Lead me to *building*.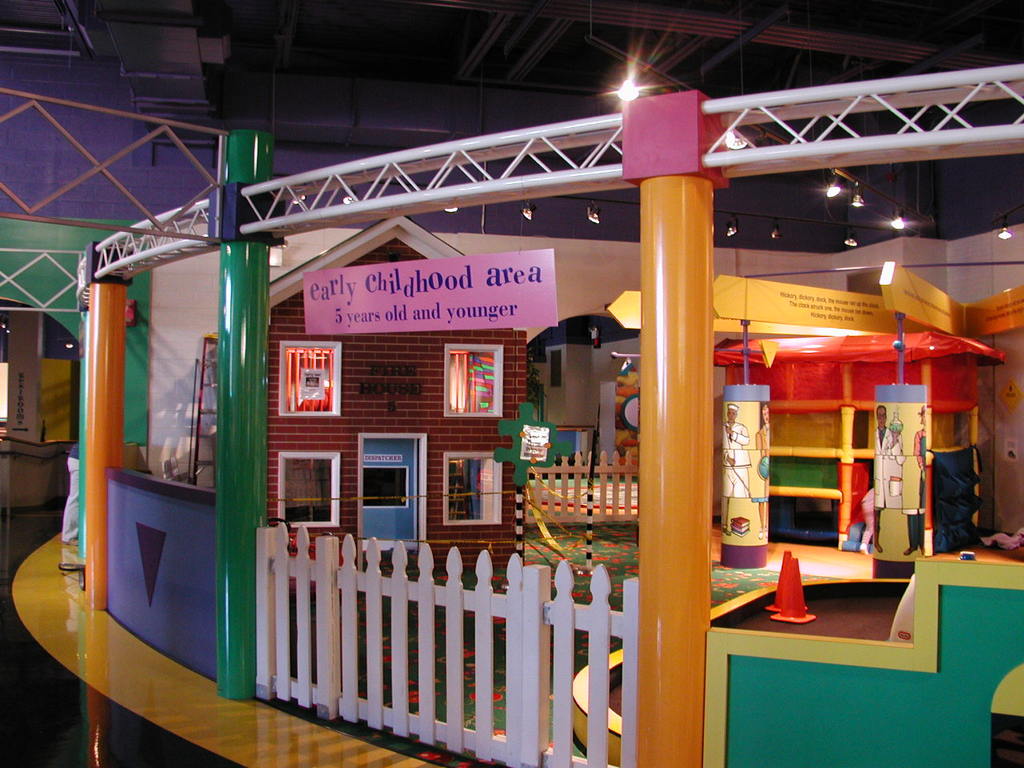
Lead to rect(0, 0, 1023, 767).
